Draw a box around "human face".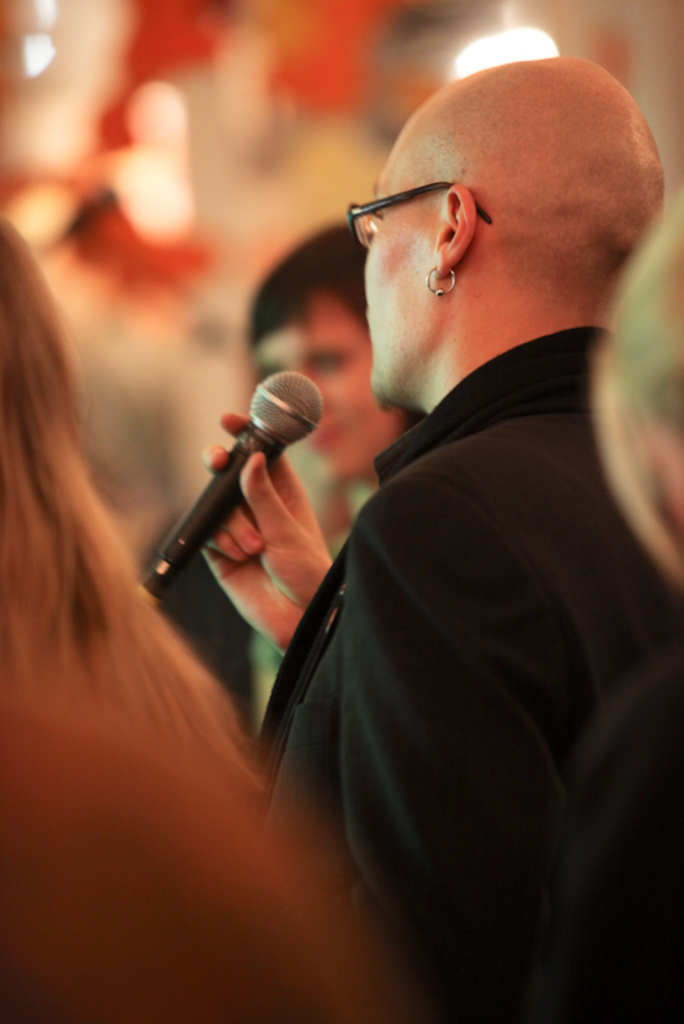
x1=246, y1=289, x2=392, y2=474.
